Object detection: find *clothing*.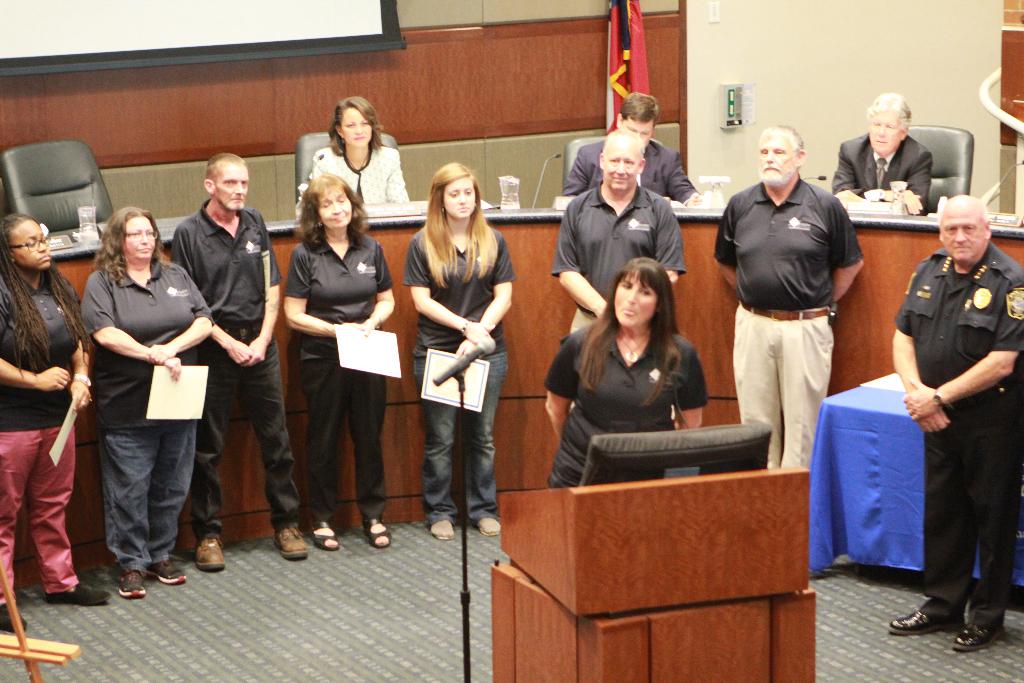
pyautogui.locateOnScreen(564, 138, 701, 199).
